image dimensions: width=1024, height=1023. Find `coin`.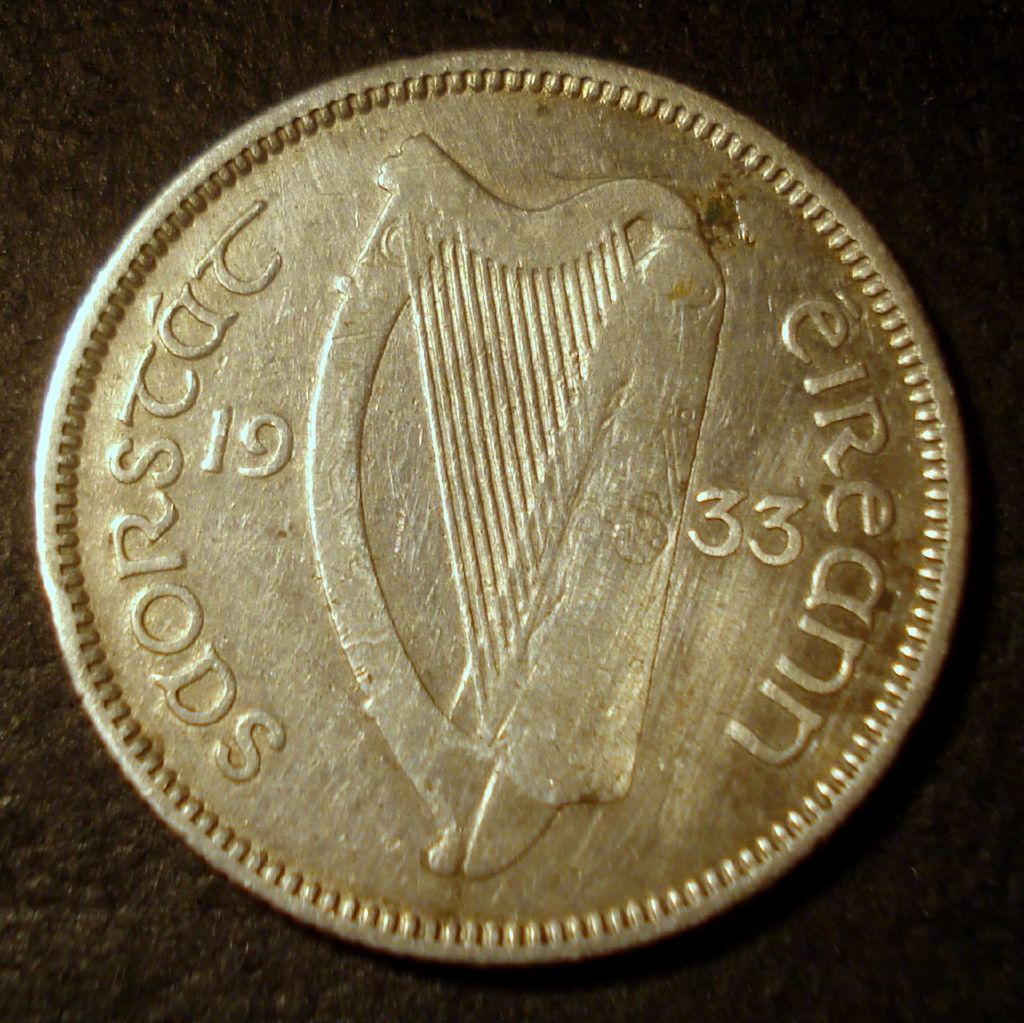
l=20, t=47, r=966, b=970.
